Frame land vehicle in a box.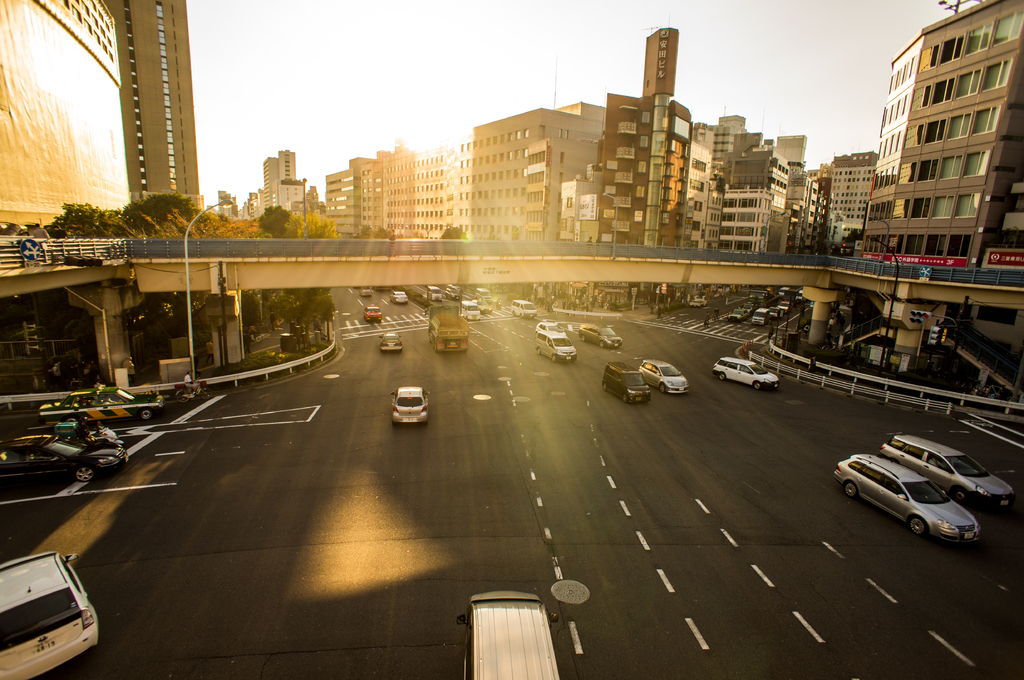
bbox=(540, 333, 575, 363).
